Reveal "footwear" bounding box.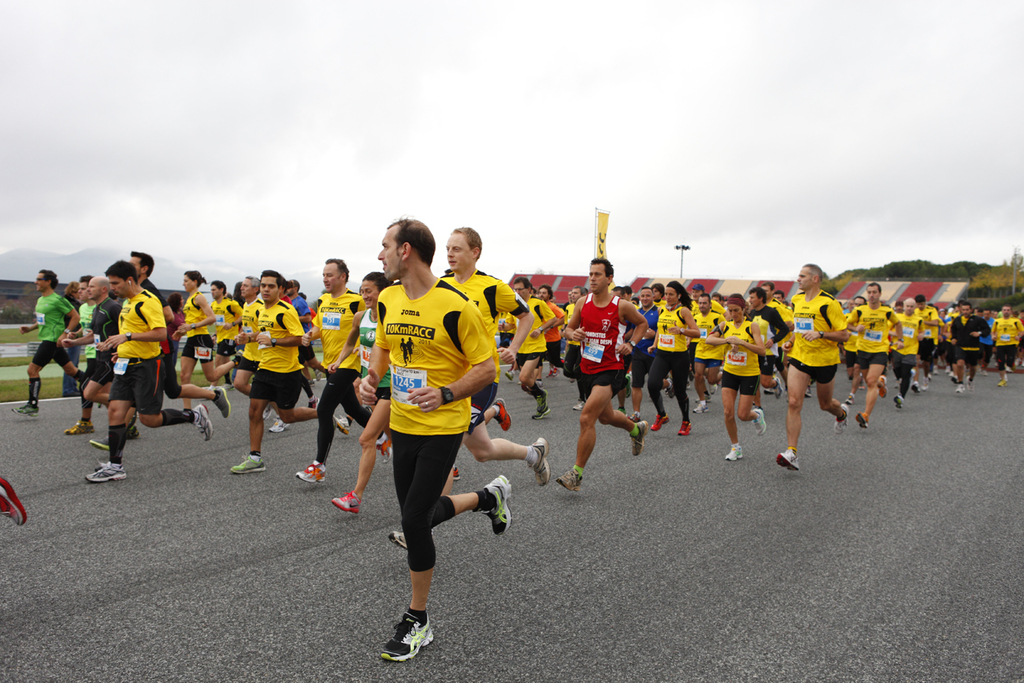
Revealed: (996, 376, 1009, 388).
